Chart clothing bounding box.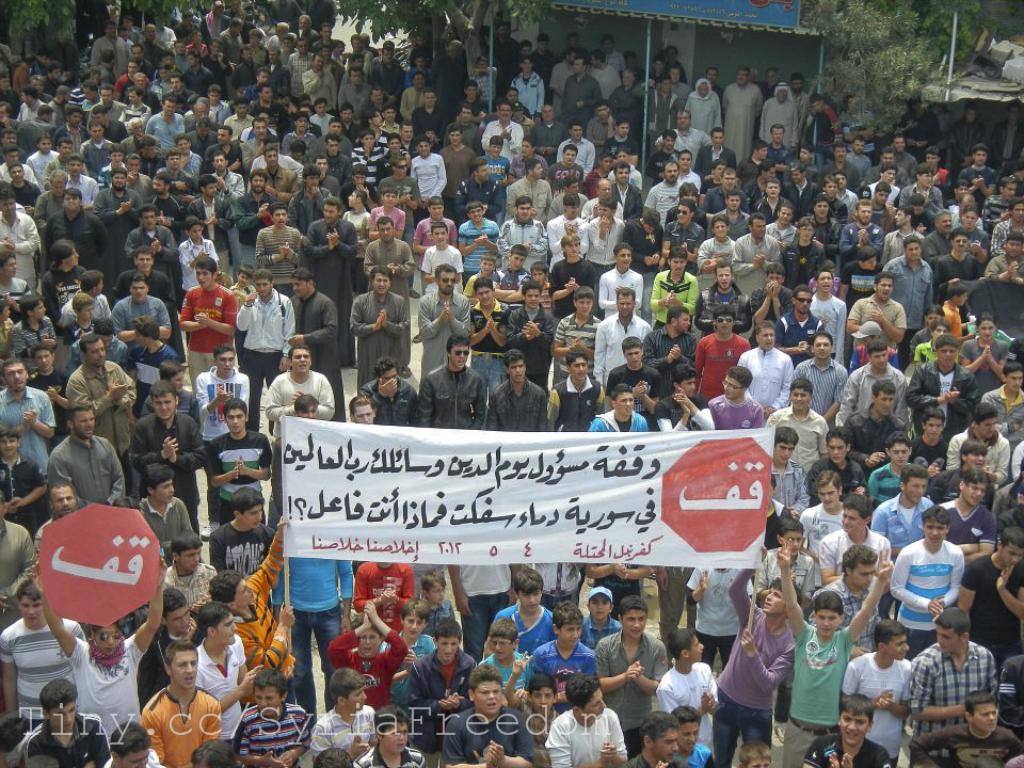
Charted: l=341, t=207, r=367, b=279.
